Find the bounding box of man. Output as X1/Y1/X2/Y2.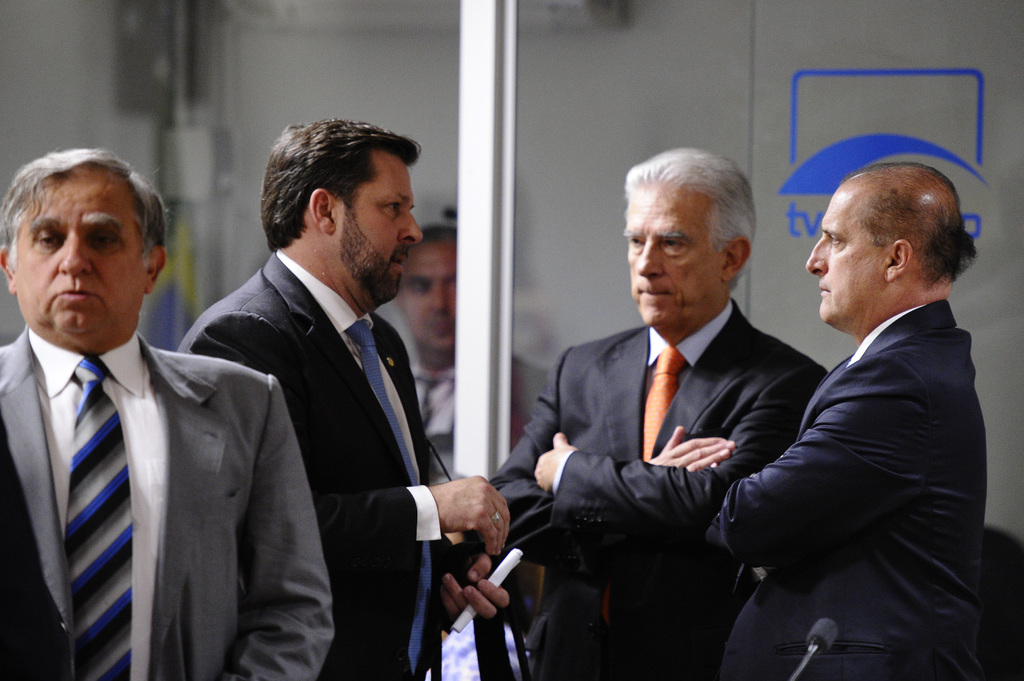
710/161/988/680.
